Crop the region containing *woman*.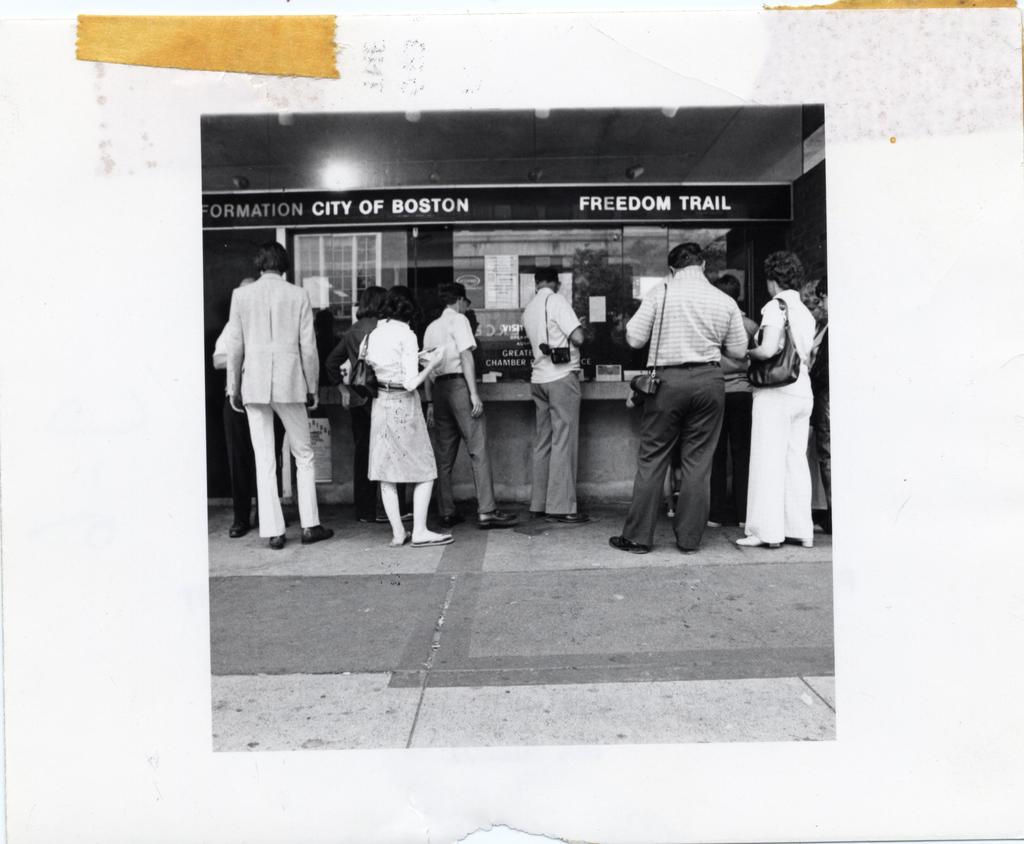
Crop region: {"left": 735, "top": 250, "right": 815, "bottom": 550}.
